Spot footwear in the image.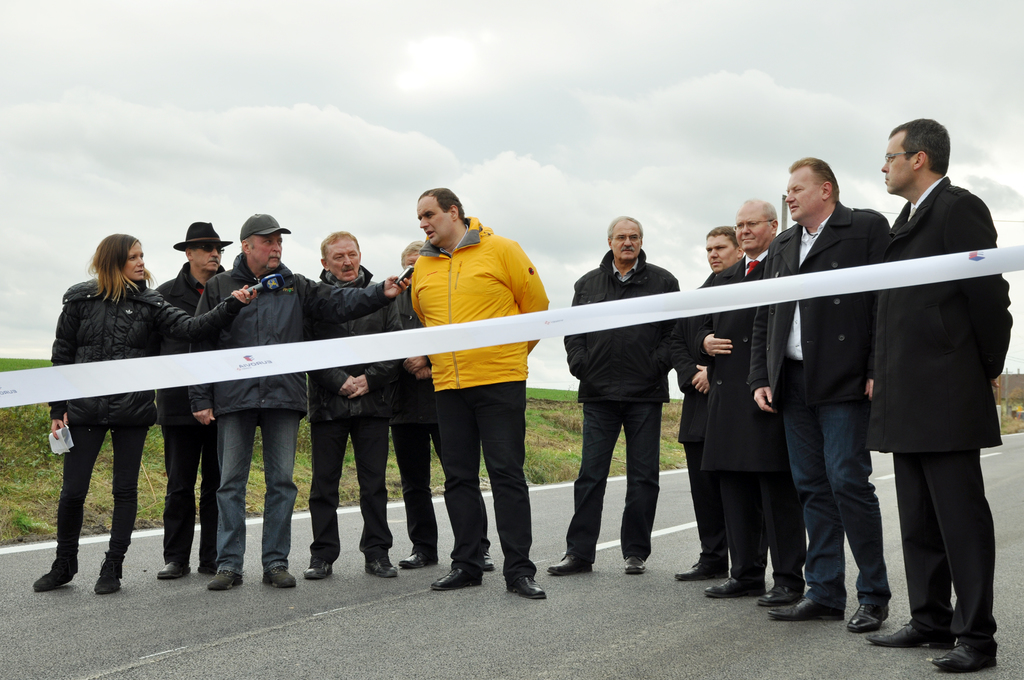
footwear found at box(765, 595, 840, 621).
